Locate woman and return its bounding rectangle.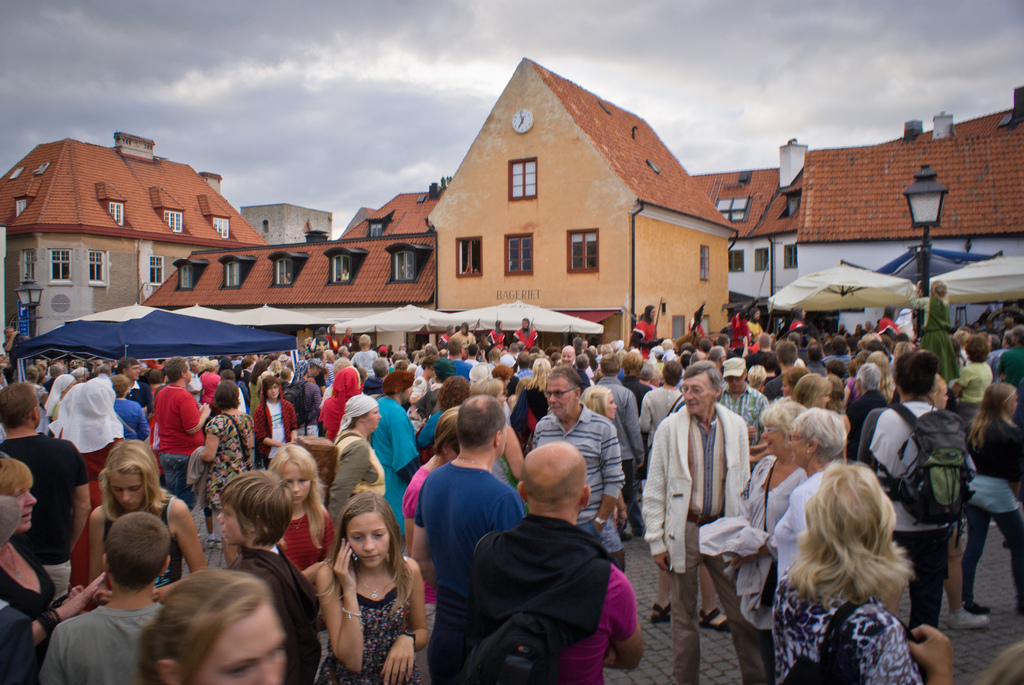
pyautogui.locateOnScreen(719, 393, 829, 666).
